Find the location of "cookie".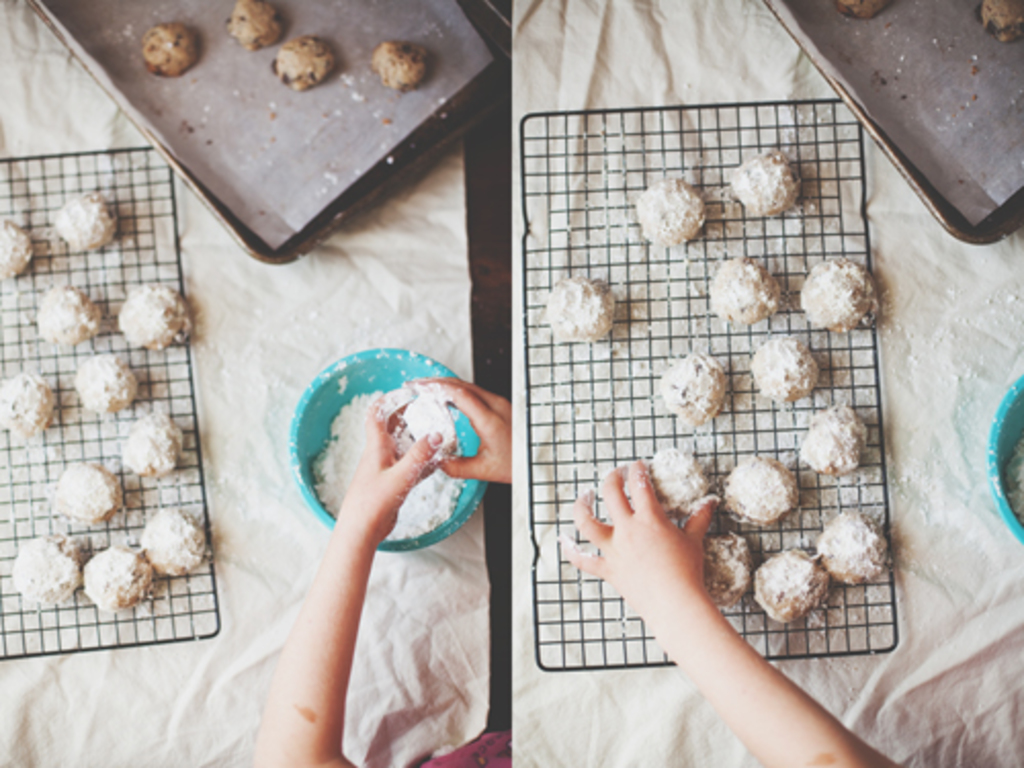
Location: <region>799, 258, 879, 336</region>.
